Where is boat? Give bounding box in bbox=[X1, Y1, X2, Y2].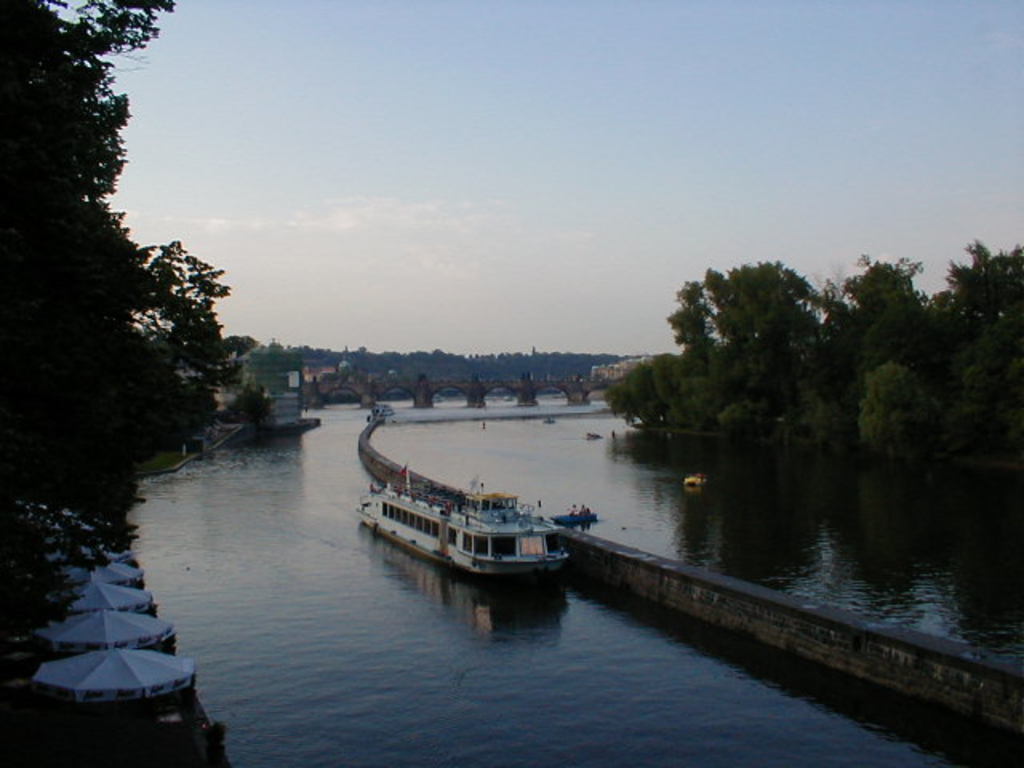
bbox=[542, 418, 558, 427].
